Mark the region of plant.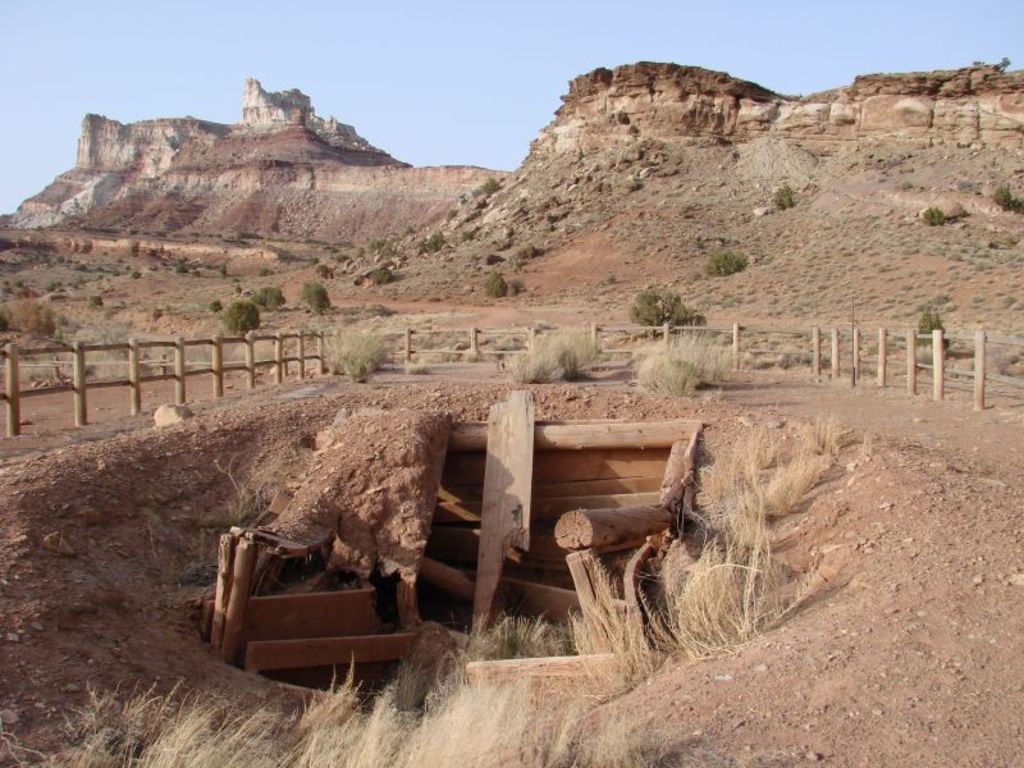
Region: detection(468, 173, 500, 197).
